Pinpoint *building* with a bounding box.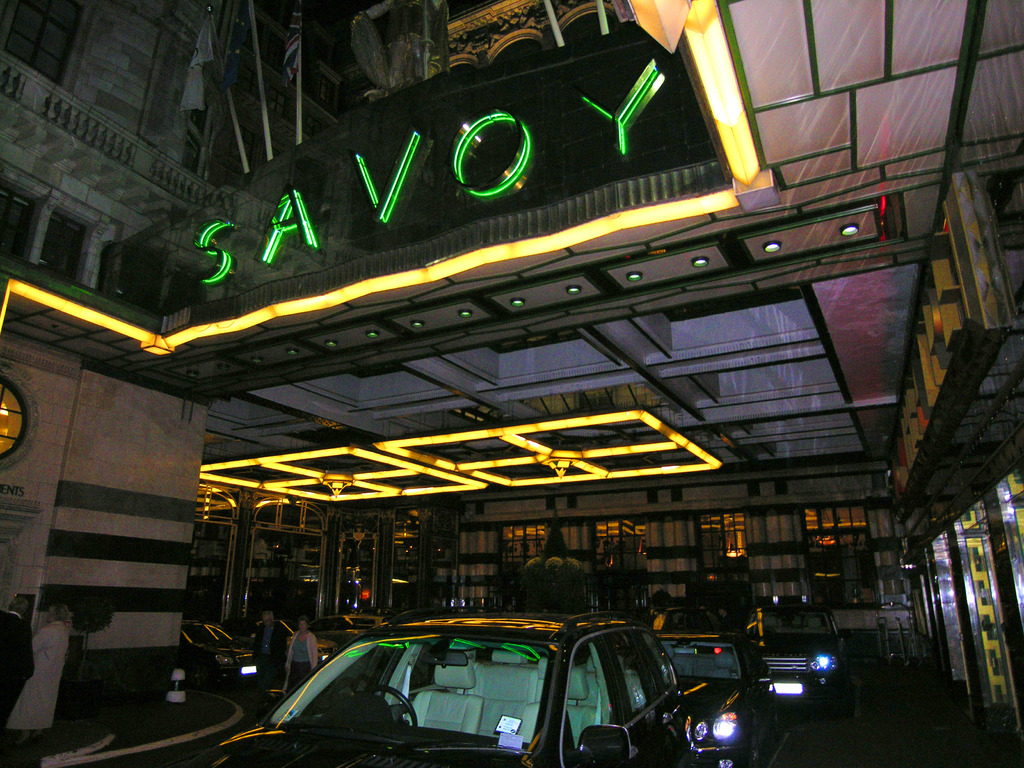
[0, 0, 1023, 767].
